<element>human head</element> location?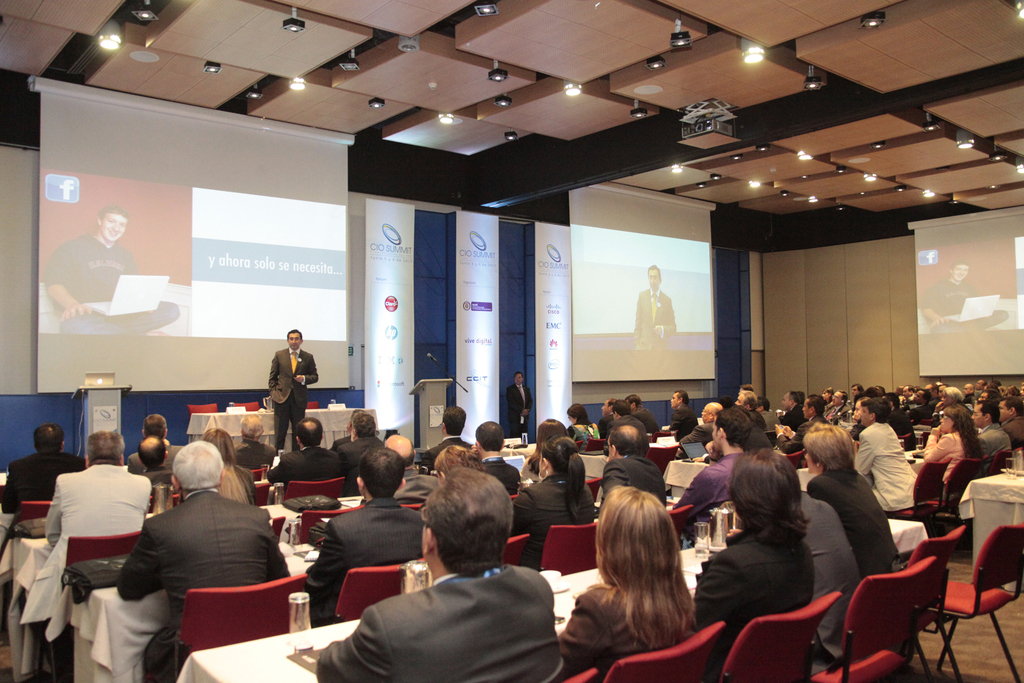
Rect(139, 412, 170, 436)
